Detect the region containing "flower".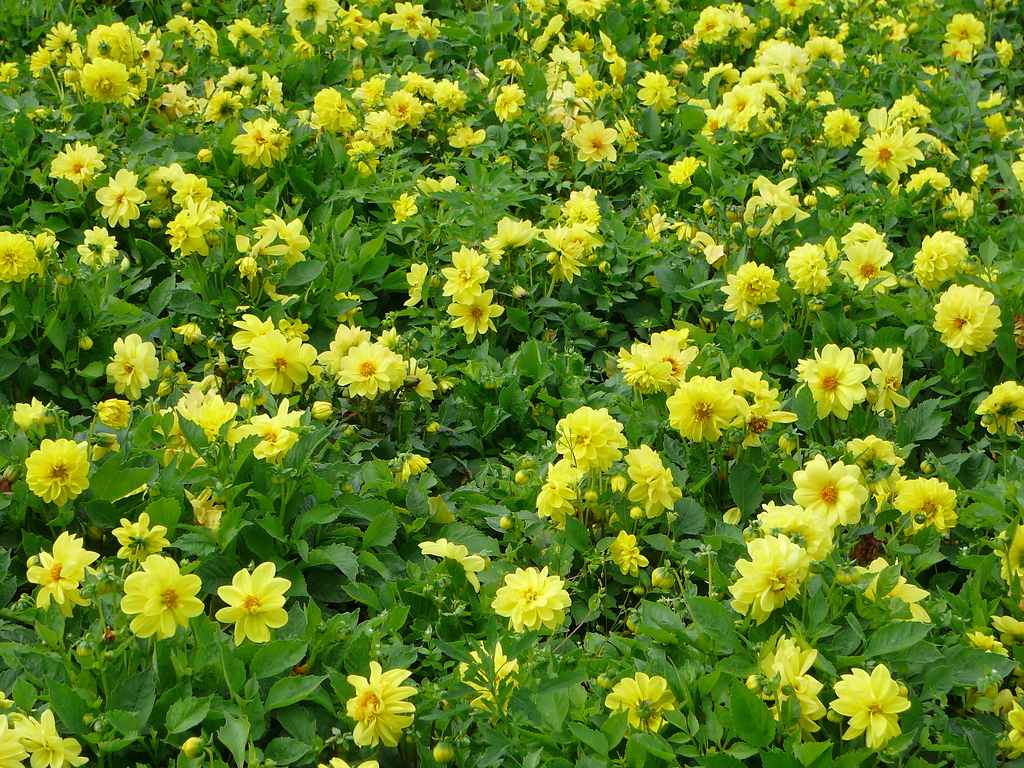
(x1=859, y1=125, x2=922, y2=184).
